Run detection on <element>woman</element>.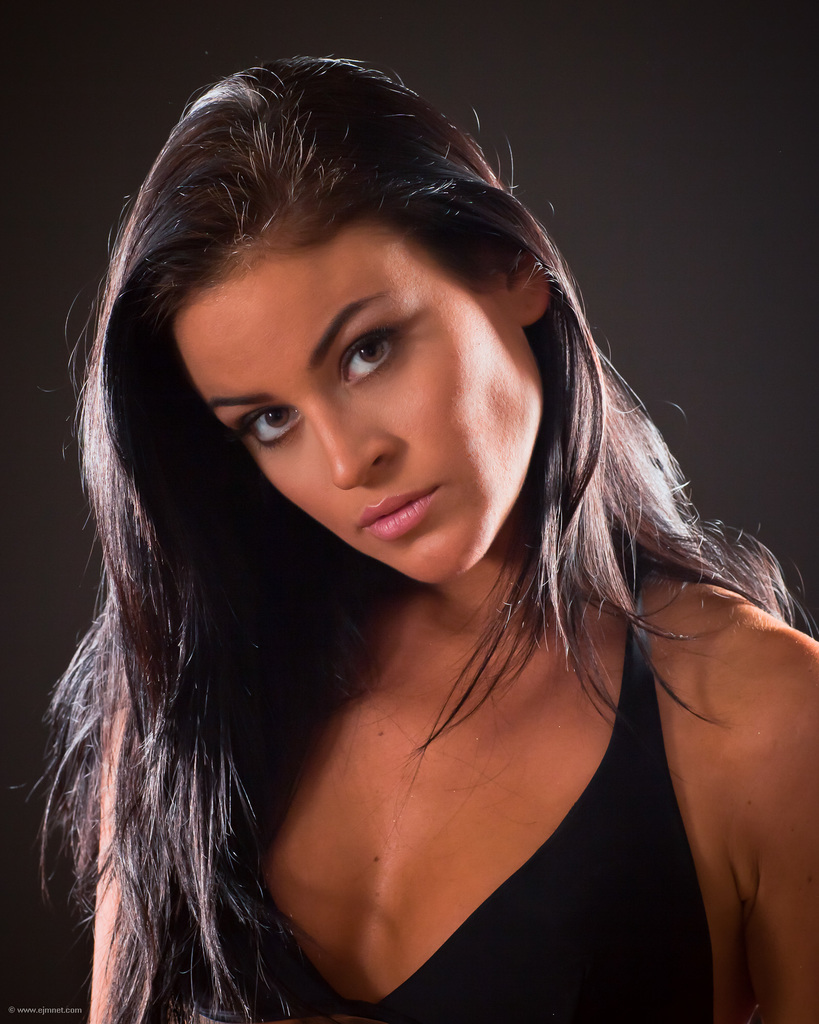
Result: bbox=(18, 31, 797, 1023).
